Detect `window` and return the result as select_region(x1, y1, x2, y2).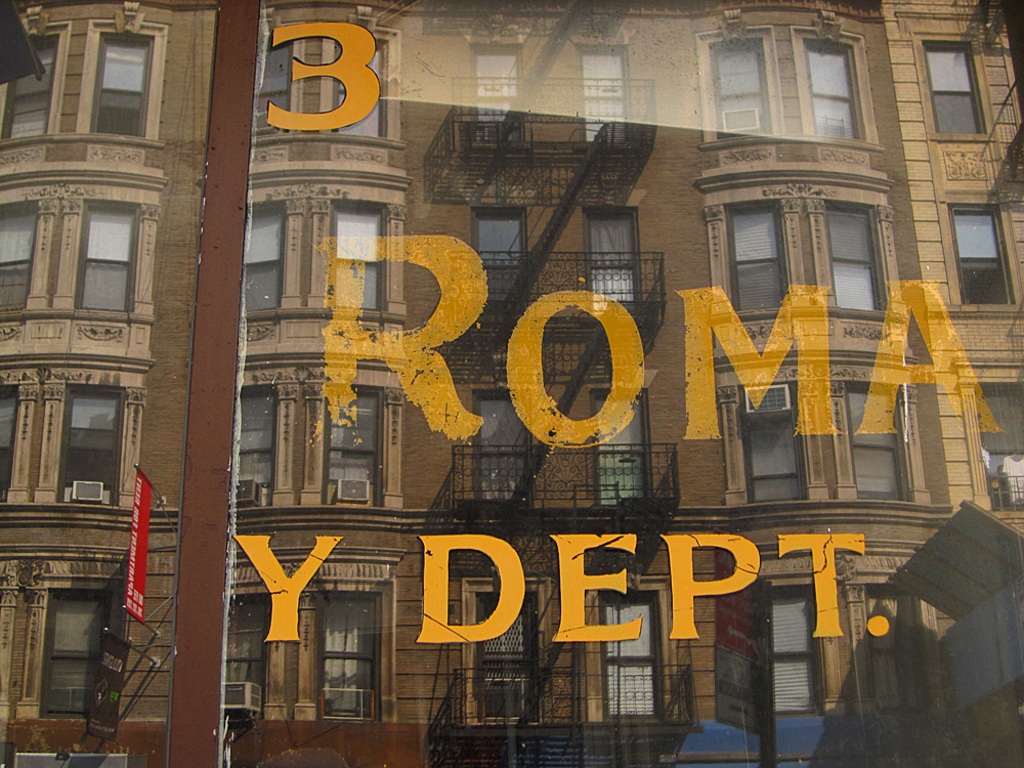
select_region(839, 382, 915, 499).
